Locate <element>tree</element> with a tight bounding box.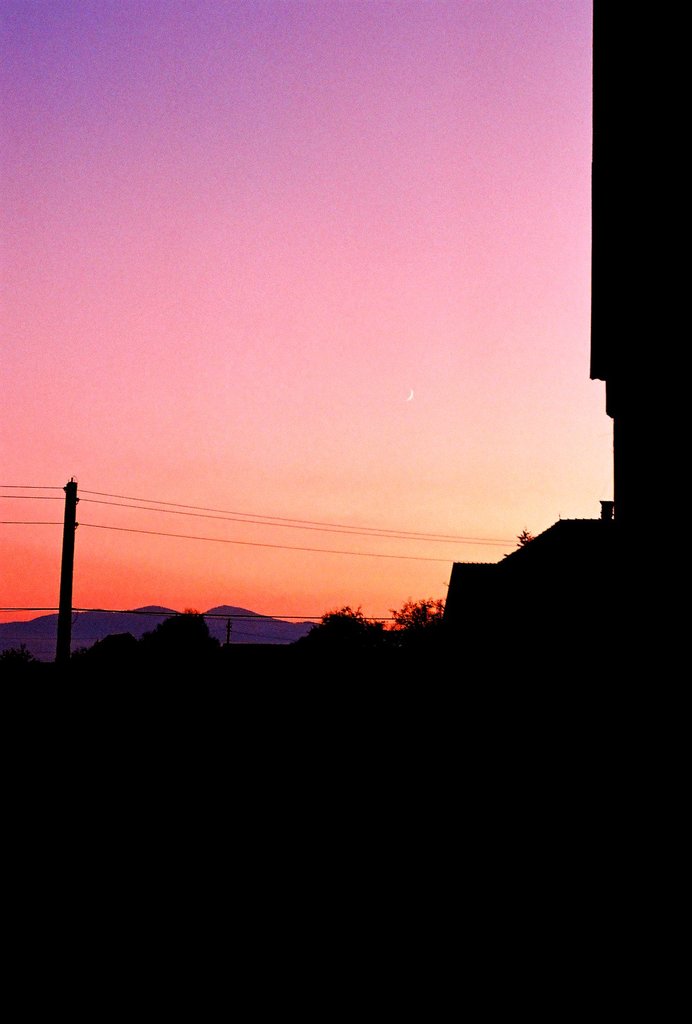
bbox(393, 593, 443, 627).
